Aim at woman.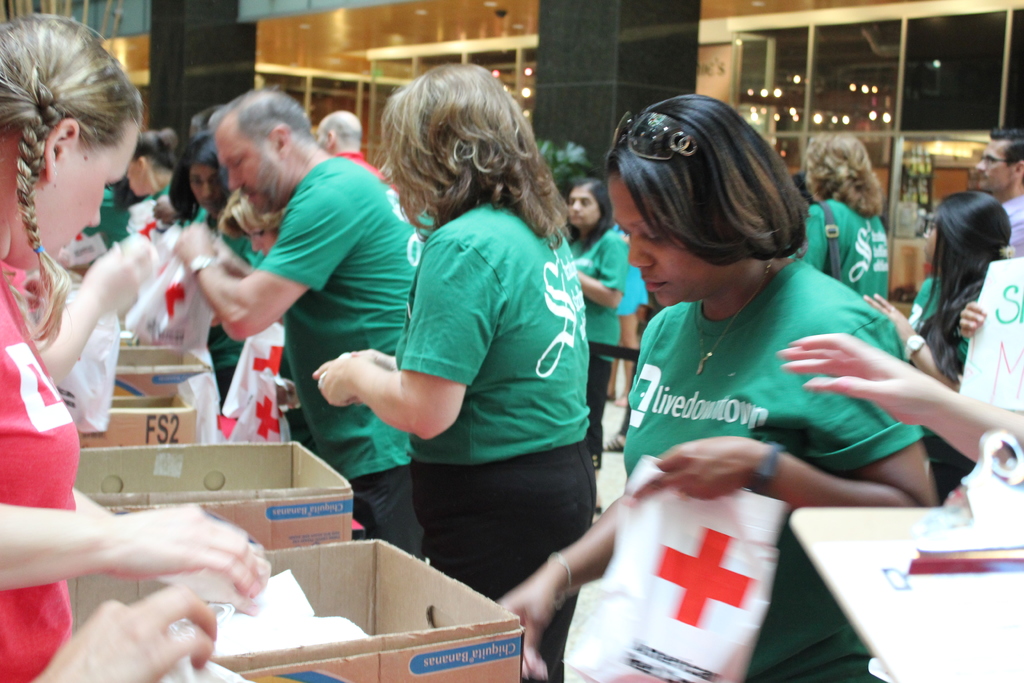
Aimed at bbox=(556, 178, 635, 466).
